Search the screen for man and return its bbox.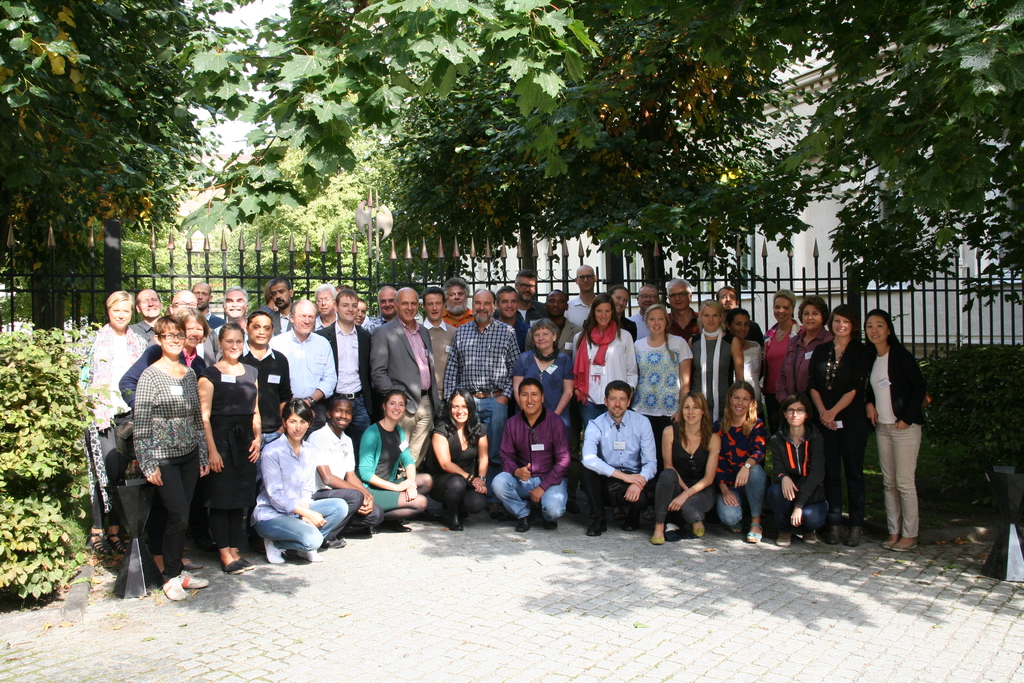
Found: Rect(588, 380, 666, 532).
